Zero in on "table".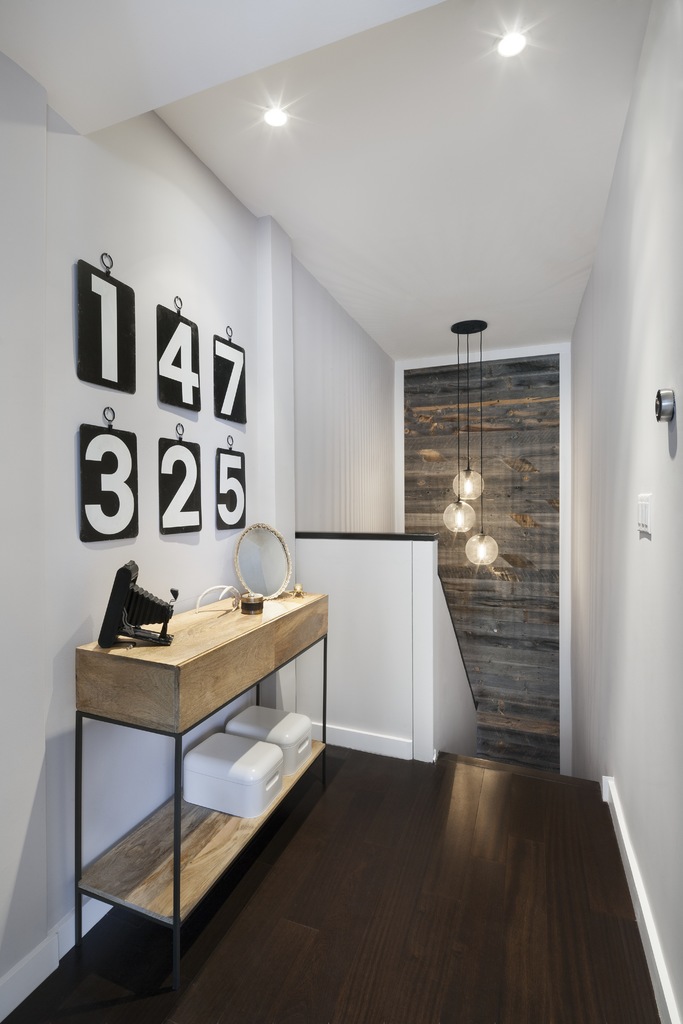
Zeroed in: [left=69, top=559, right=329, bottom=982].
